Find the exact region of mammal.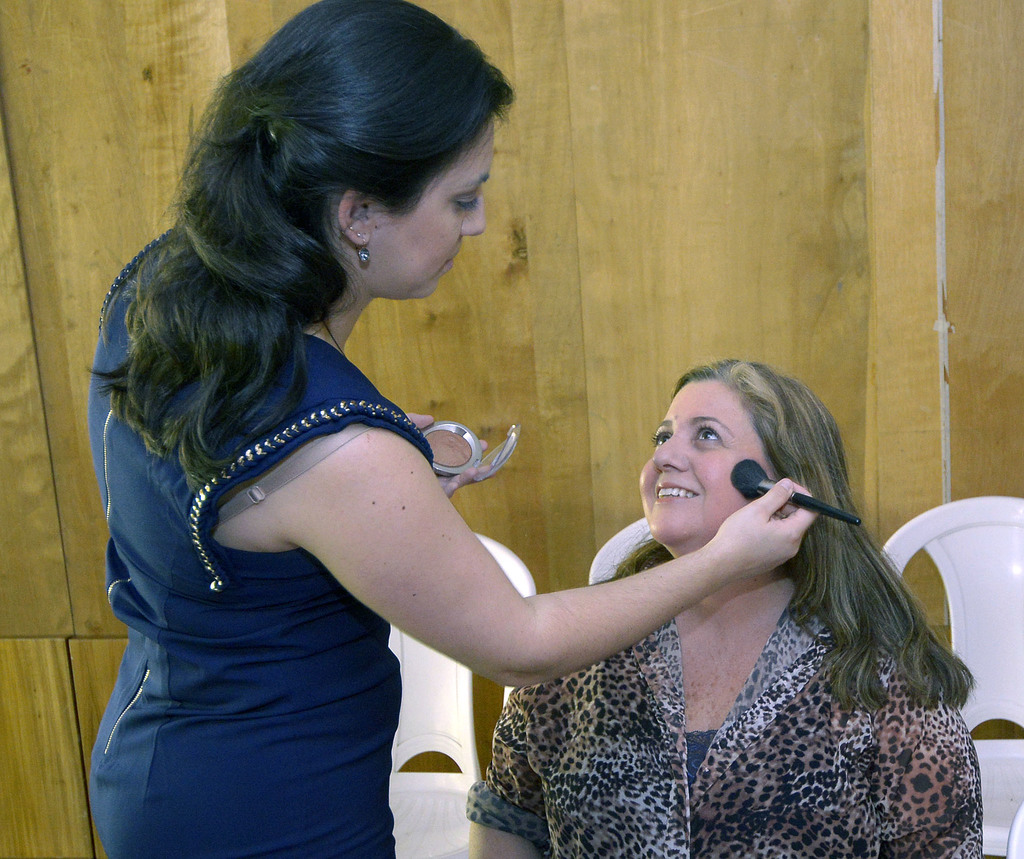
Exact region: box=[466, 358, 984, 858].
